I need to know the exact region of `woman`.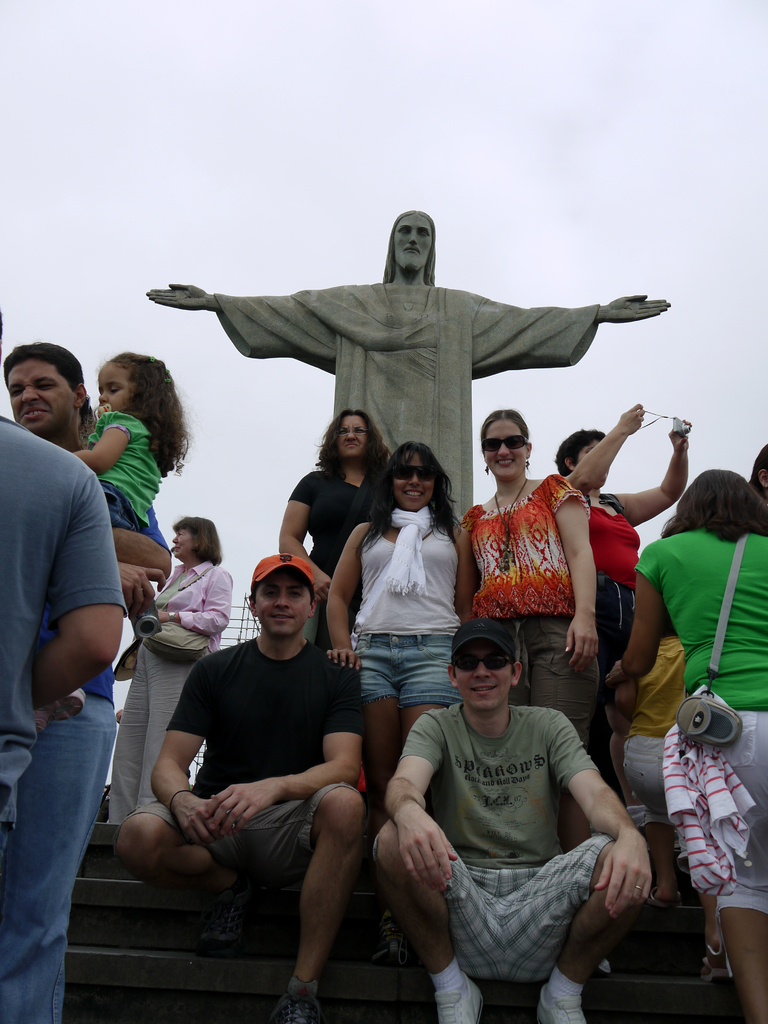
Region: select_region(324, 440, 465, 791).
